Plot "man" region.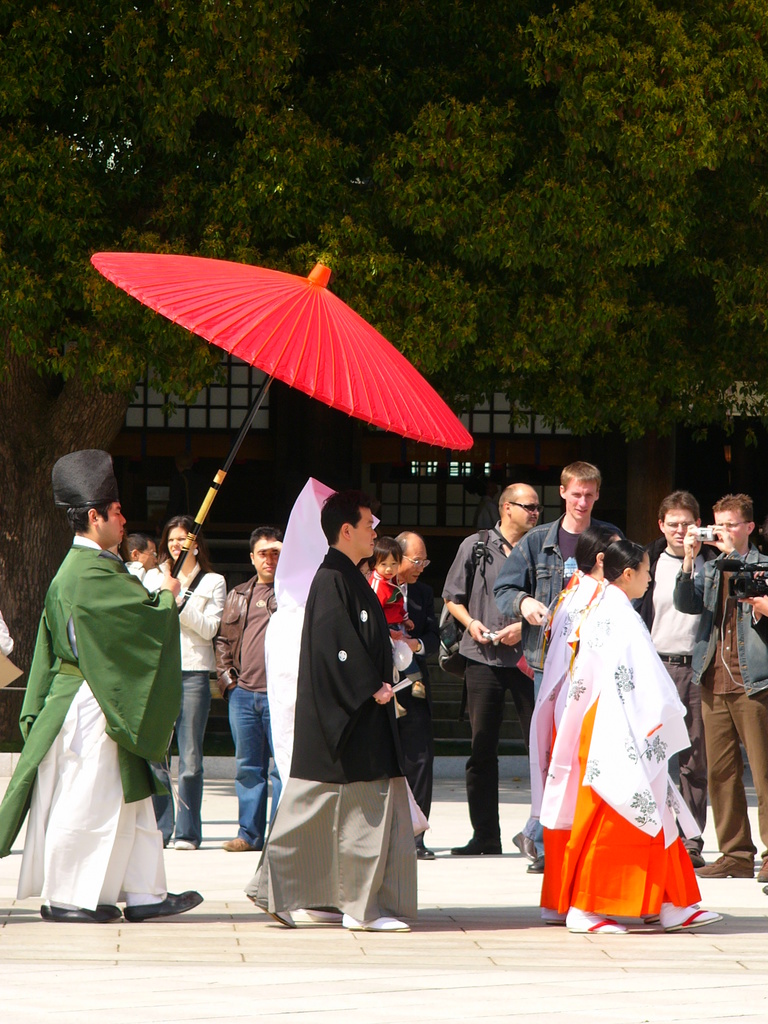
Plotted at BBox(635, 486, 721, 863).
